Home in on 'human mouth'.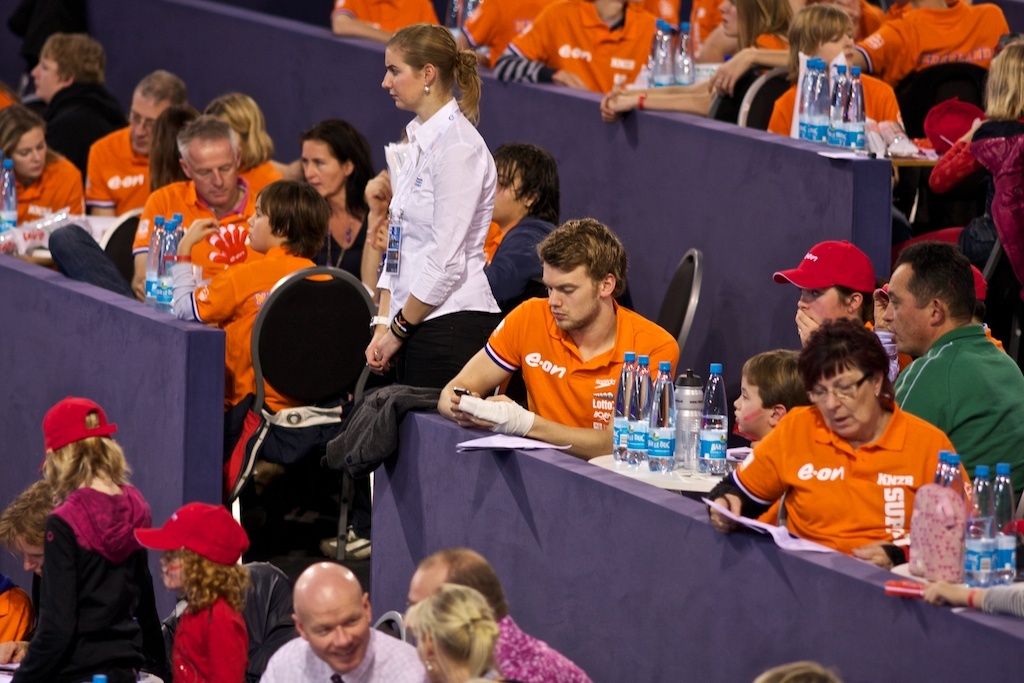
Homed in at bbox=[731, 407, 740, 417].
